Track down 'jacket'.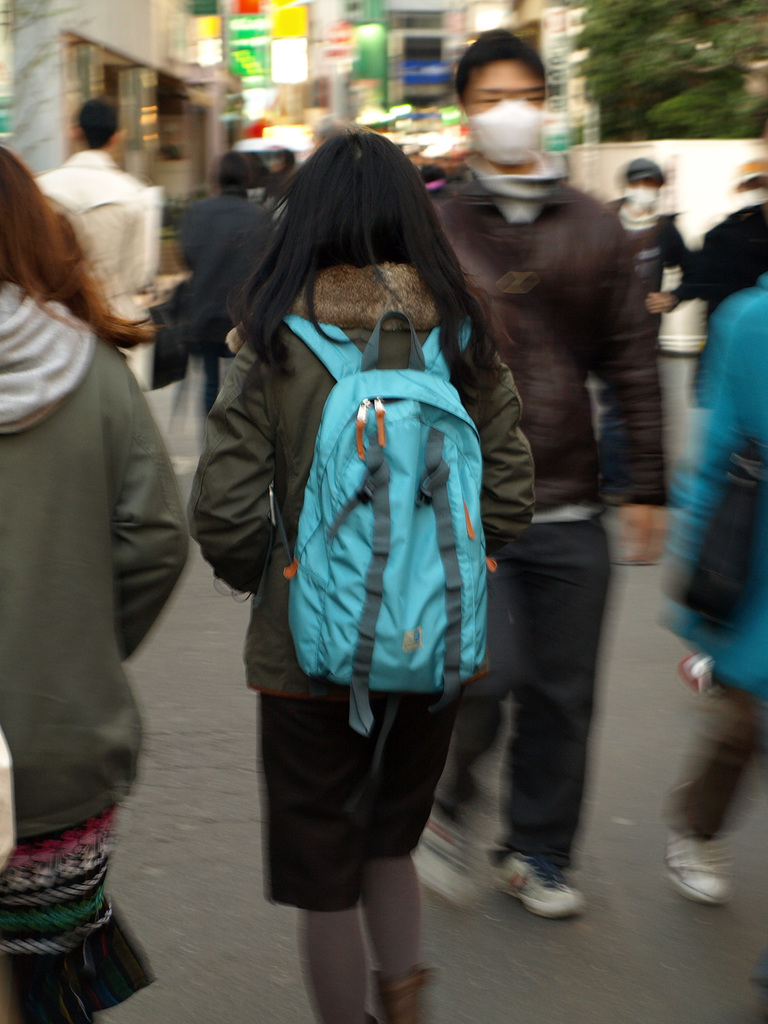
Tracked to (0,280,239,844).
